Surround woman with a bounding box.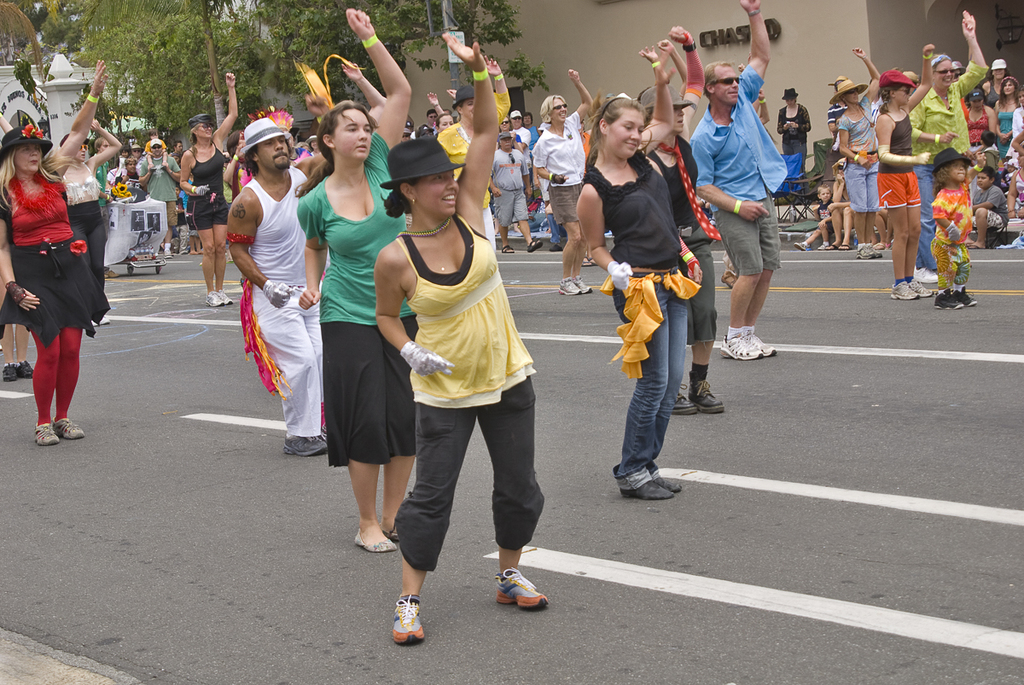
box(831, 46, 878, 263).
